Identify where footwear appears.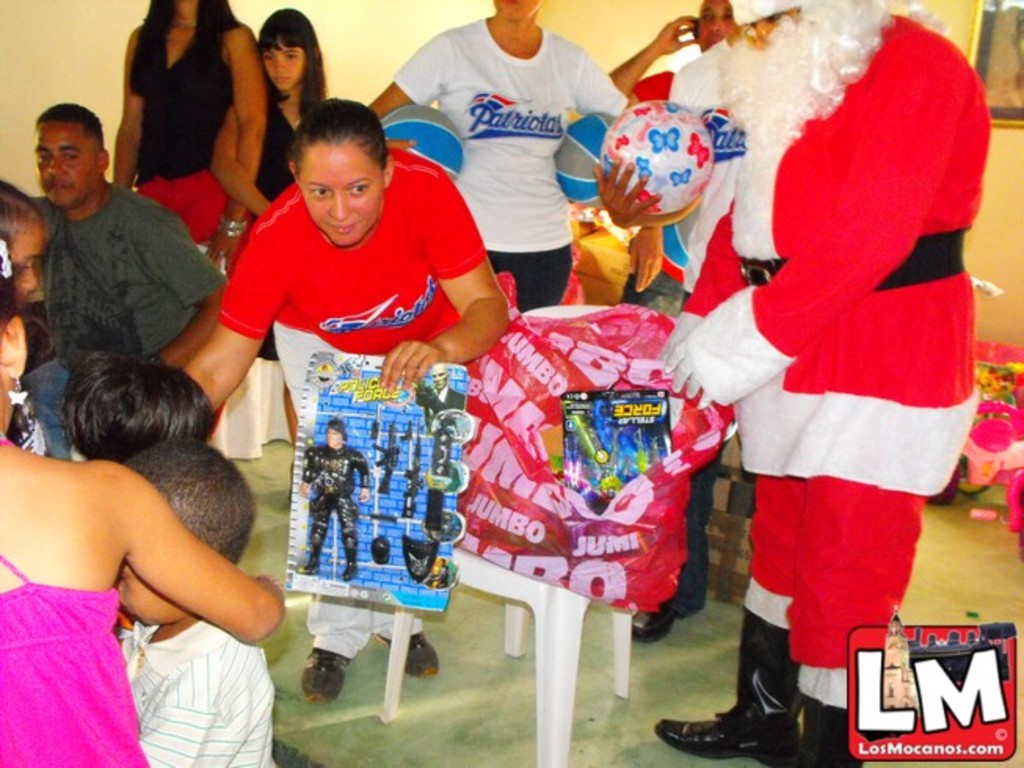
Appears at box=[630, 575, 703, 636].
